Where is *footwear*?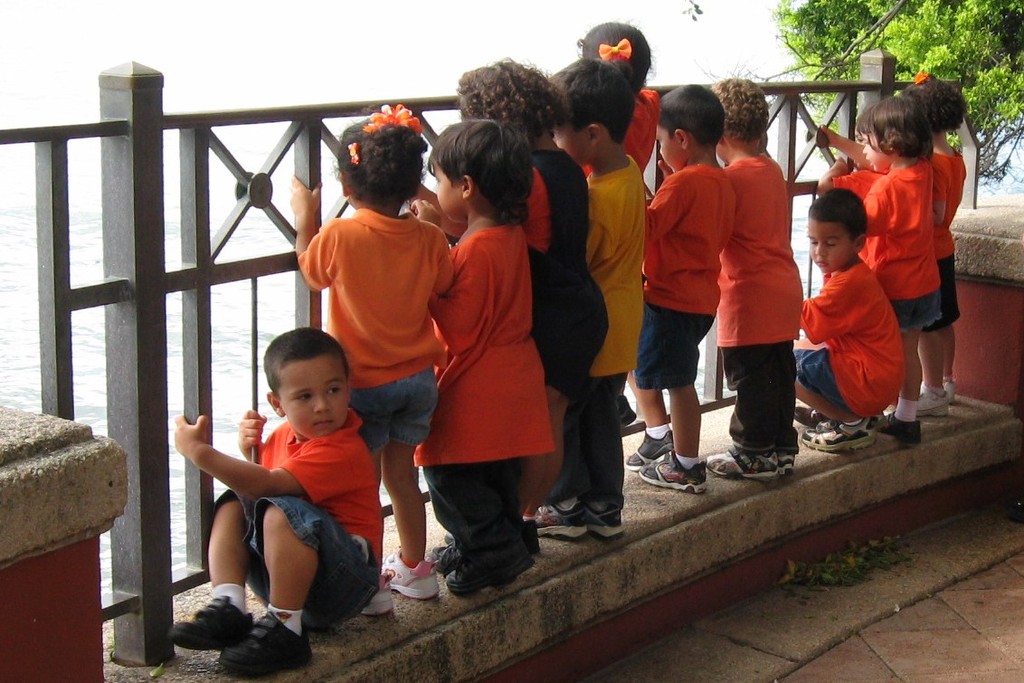
rect(798, 409, 832, 426).
